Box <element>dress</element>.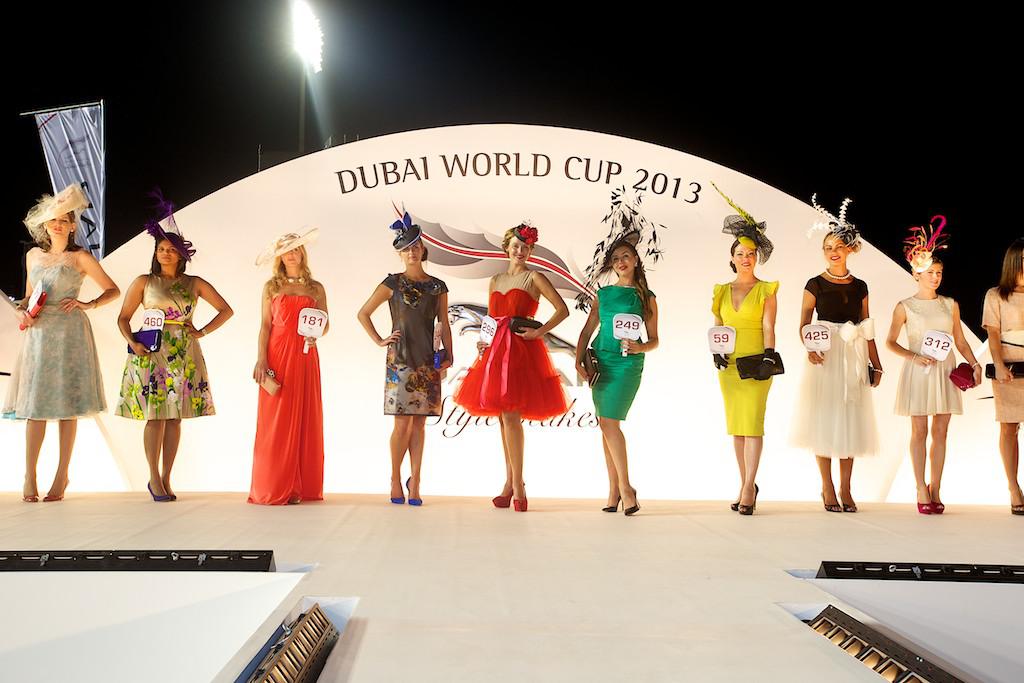
box=[1, 246, 106, 417].
